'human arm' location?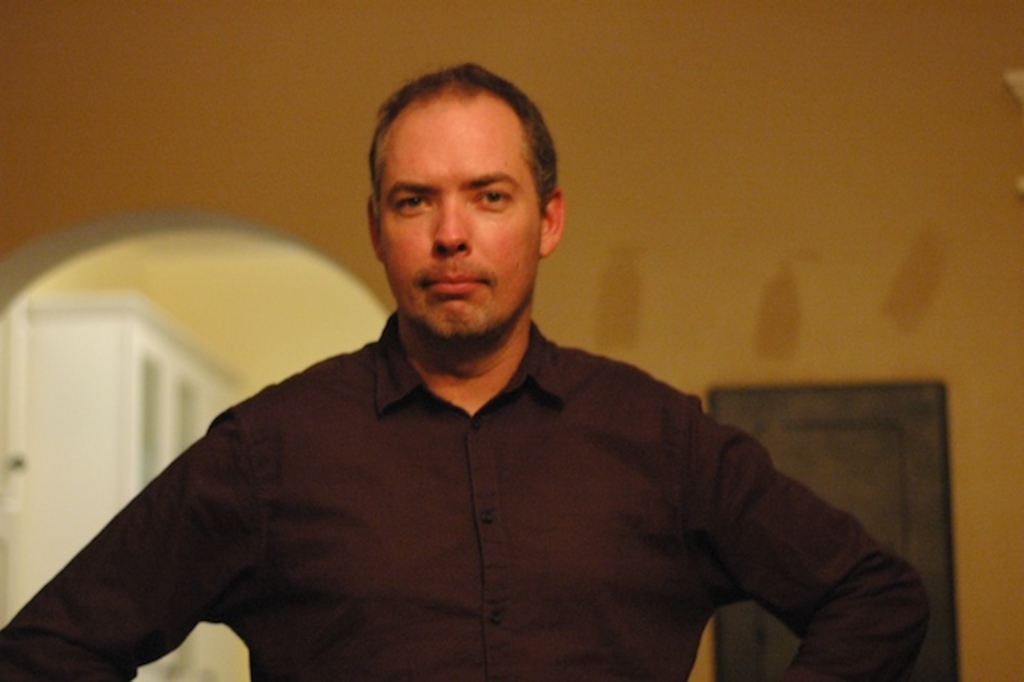
select_region(0, 416, 246, 680)
